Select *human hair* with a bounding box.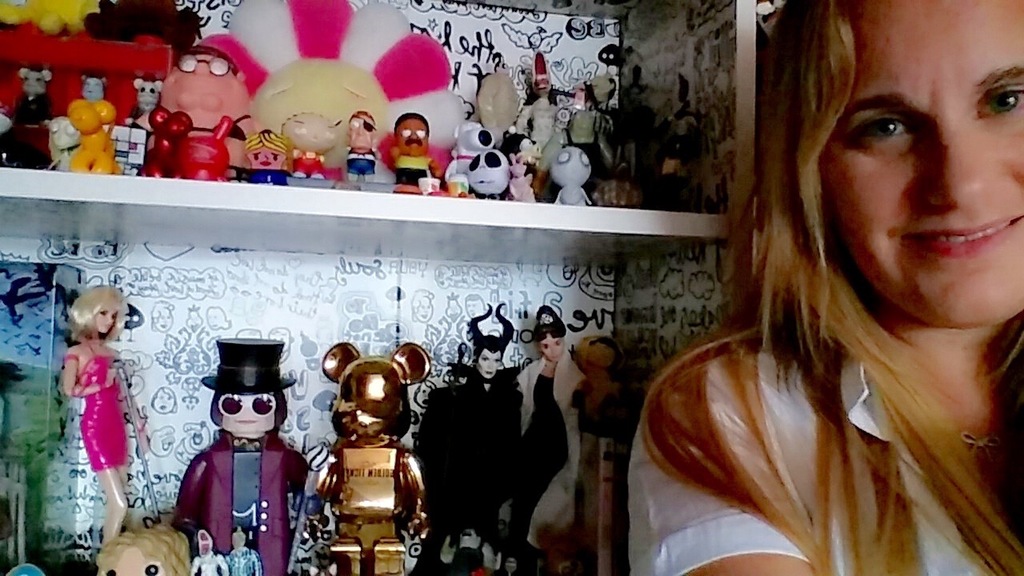
rect(396, 111, 429, 135).
